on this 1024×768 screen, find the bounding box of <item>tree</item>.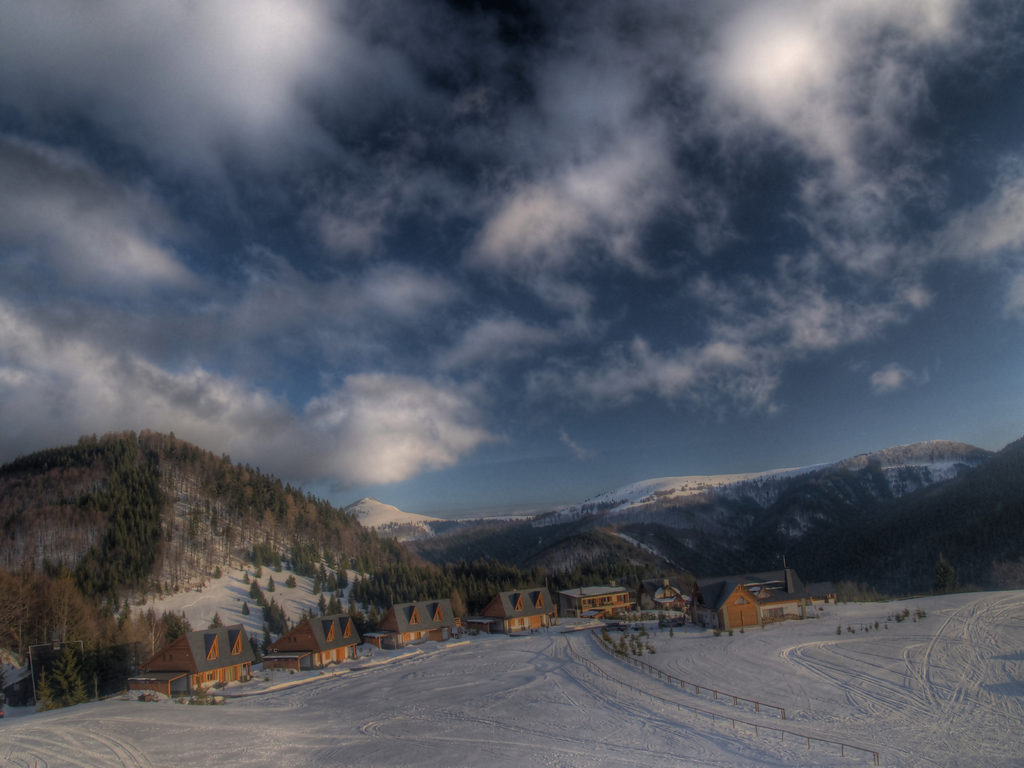
Bounding box: l=255, t=566, r=263, b=580.
